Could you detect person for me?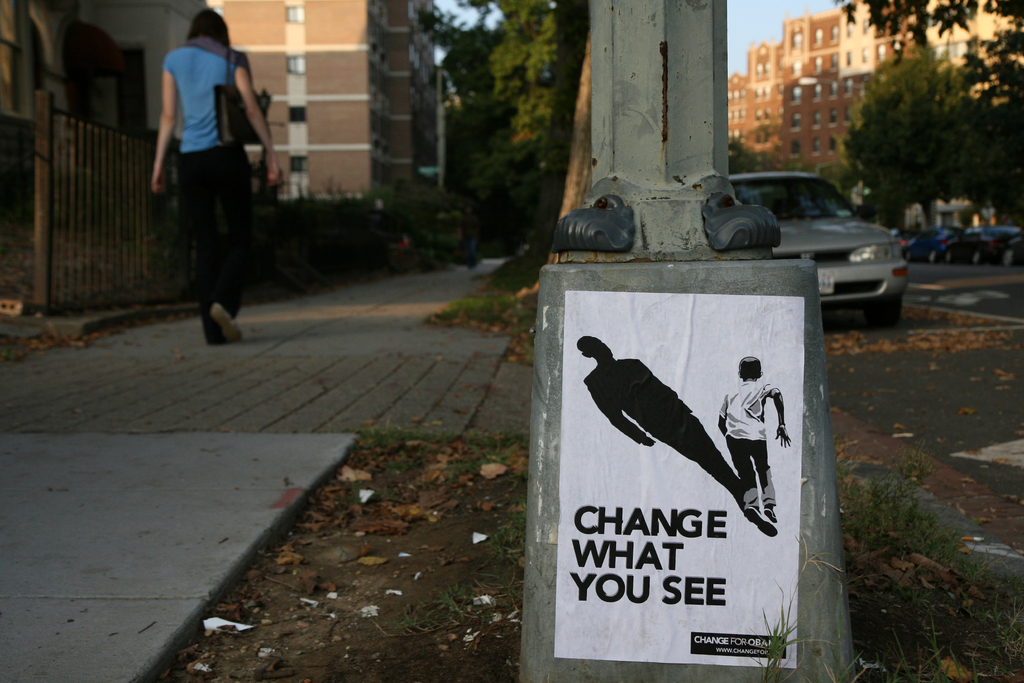
Detection result: <region>147, 3, 268, 345</region>.
